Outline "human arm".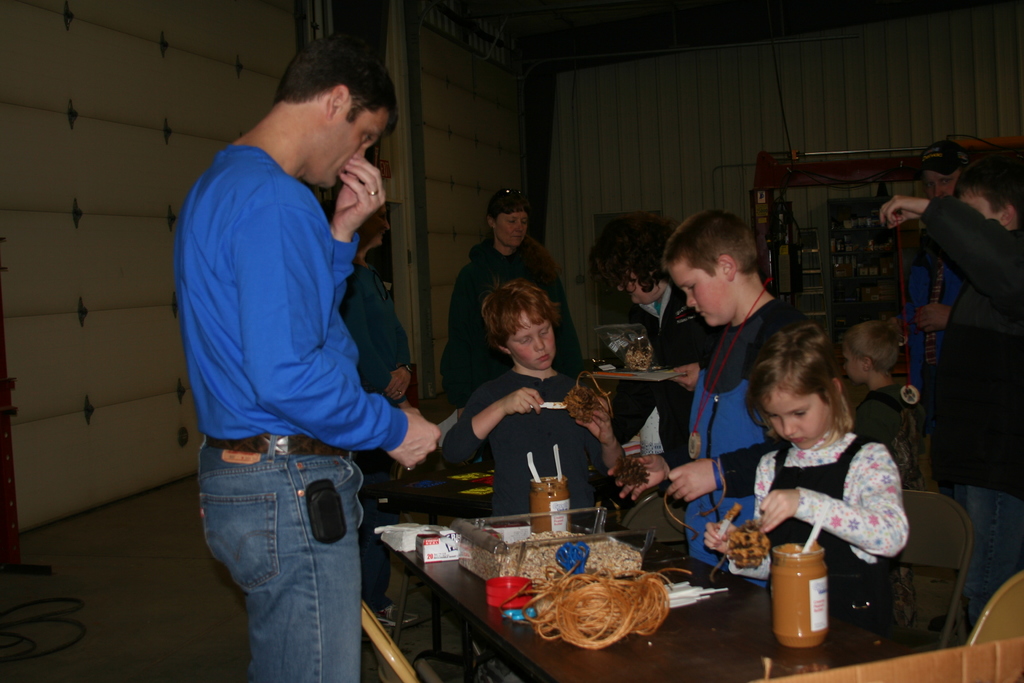
Outline: {"x1": 669, "y1": 359, "x2": 698, "y2": 397}.
